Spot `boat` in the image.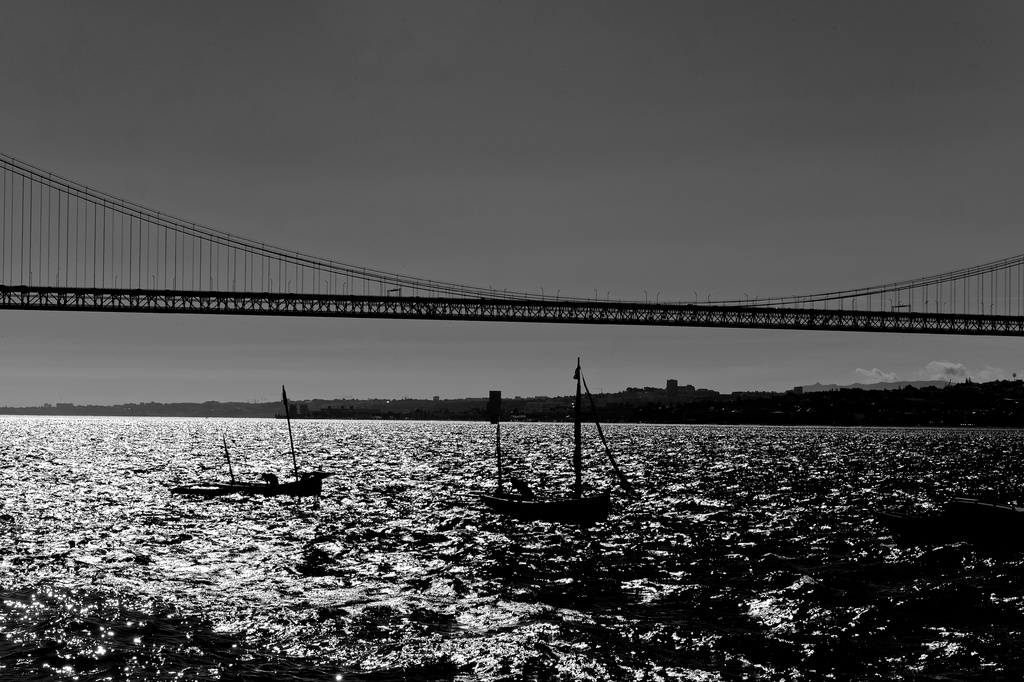
`boat` found at x1=476 y1=364 x2=634 y2=519.
